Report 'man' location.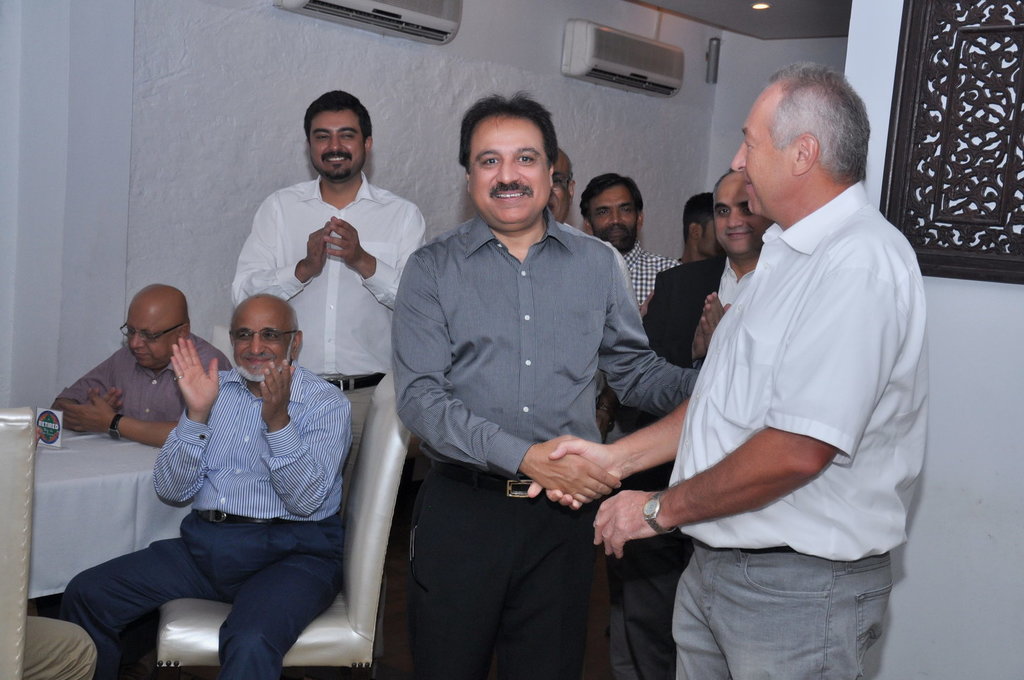
Report: 675/191/728/260.
